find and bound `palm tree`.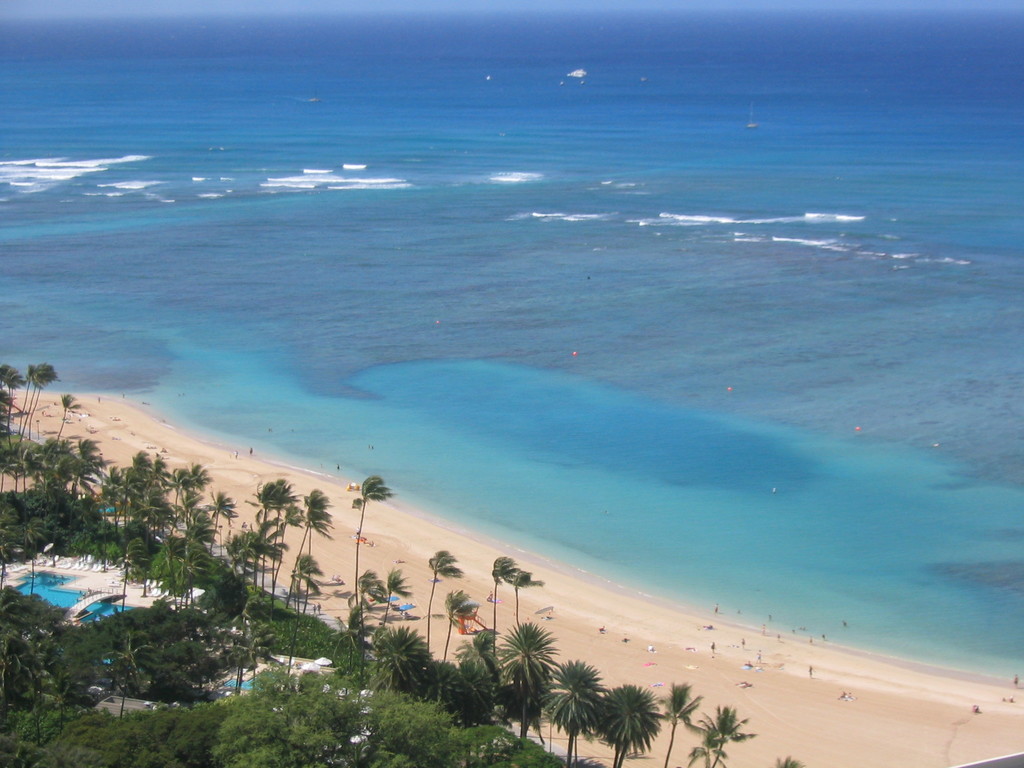
Bound: (left=243, top=482, right=289, bottom=617).
